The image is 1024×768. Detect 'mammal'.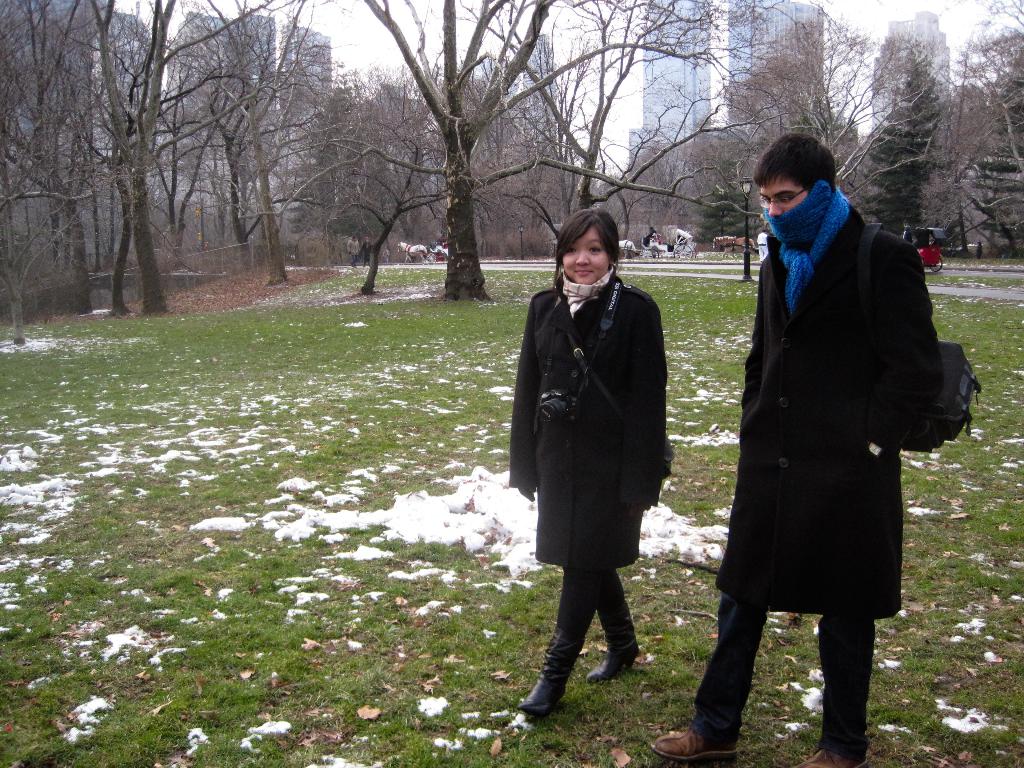
Detection: [711,235,756,259].
